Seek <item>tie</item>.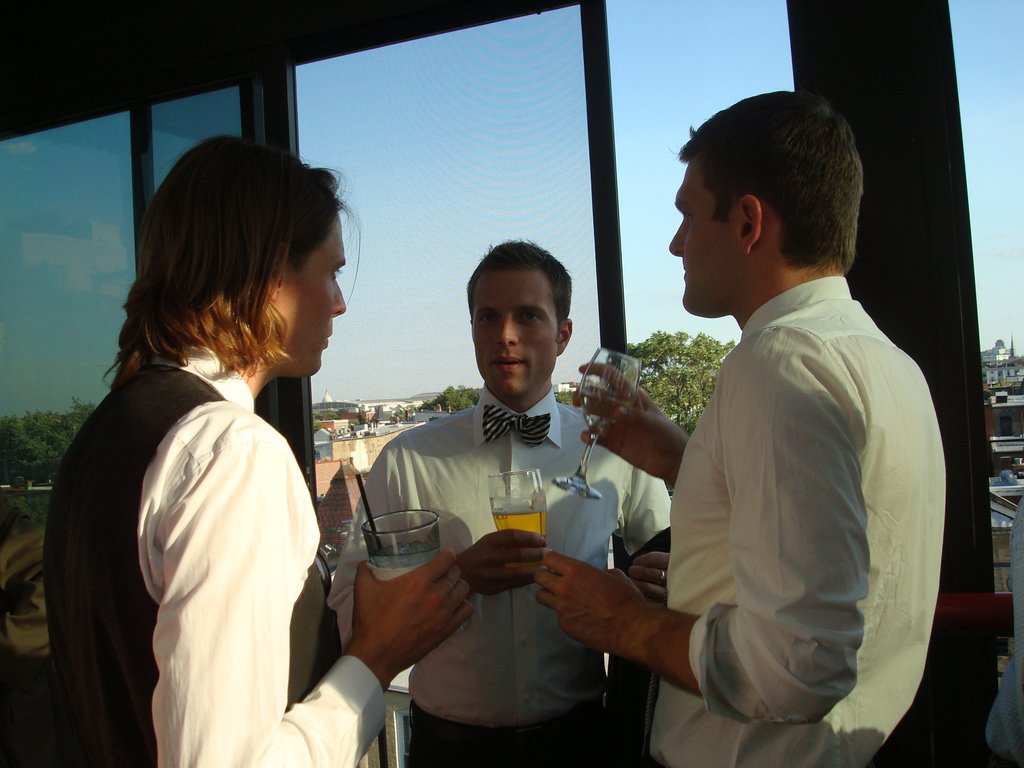
Rect(486, 401, 549, 450).
